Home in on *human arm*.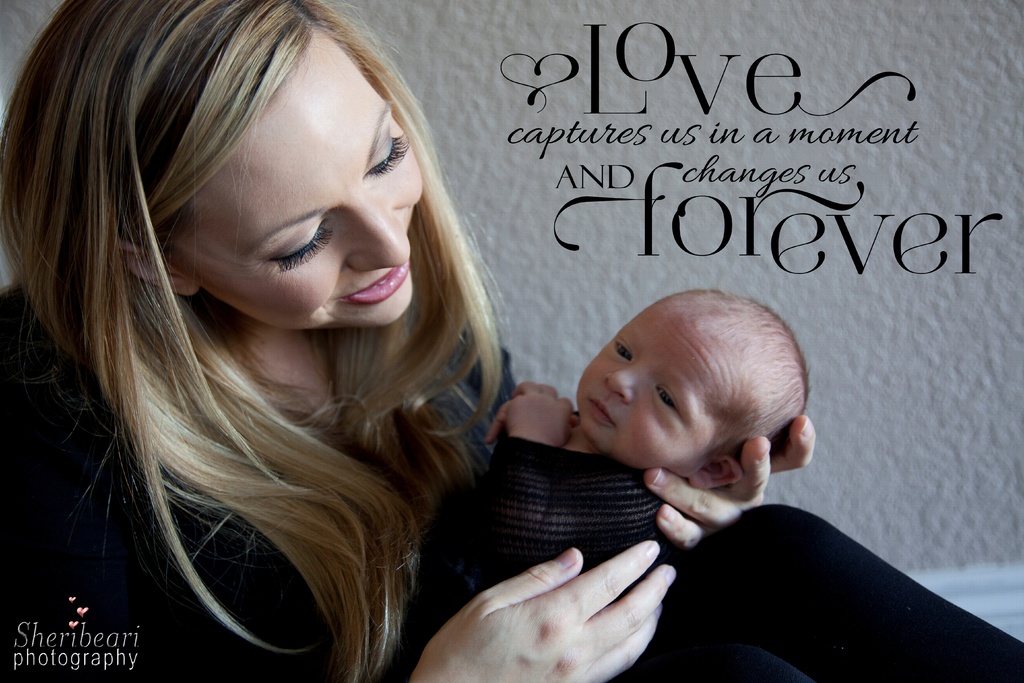
Homed in at 385,521,726,682.
